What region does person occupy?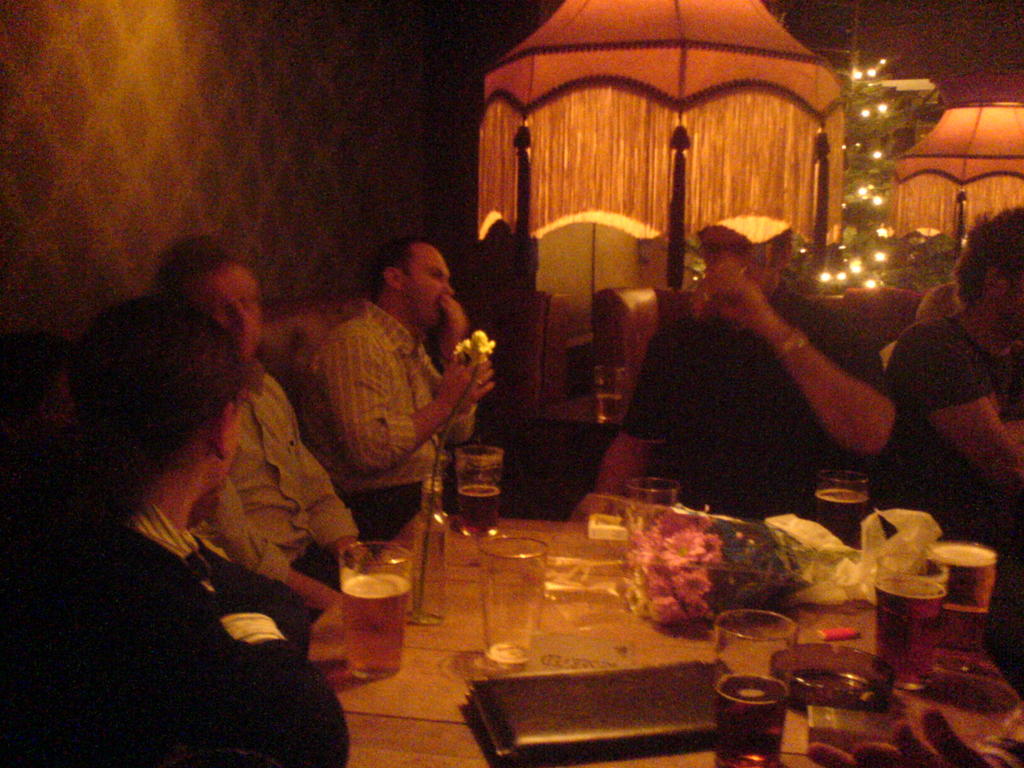
<box>890,207,1023,691</box>.
